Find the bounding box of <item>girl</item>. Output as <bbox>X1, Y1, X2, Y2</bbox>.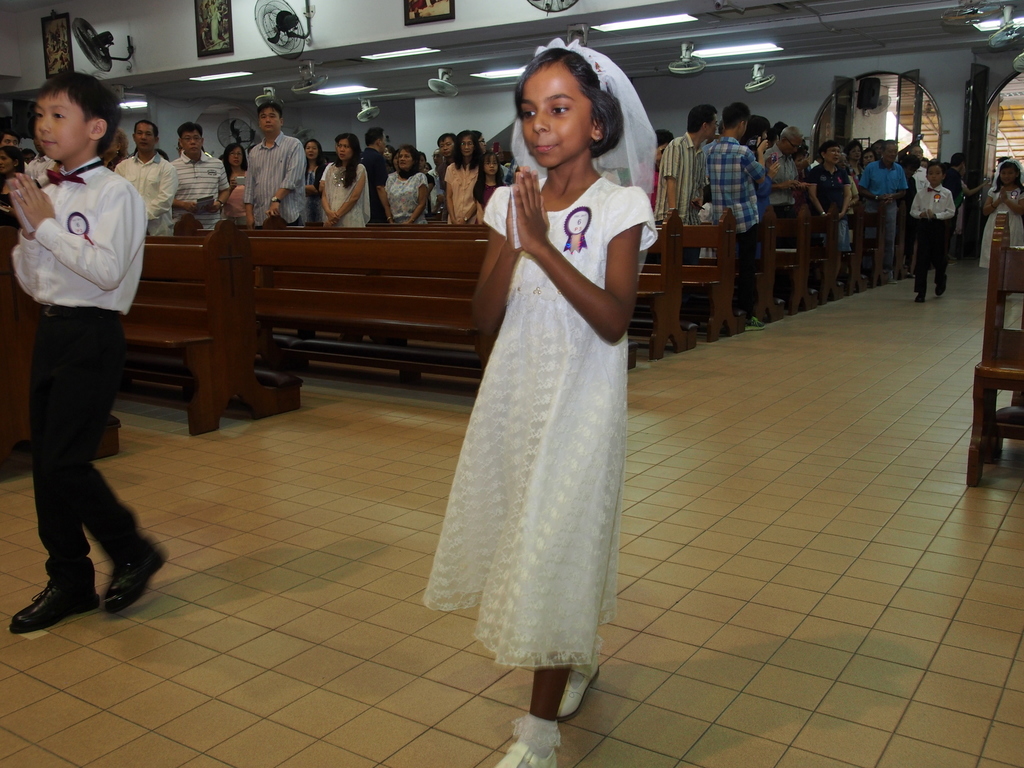
<bbox>470, 150, 505, 225</bbox>.
